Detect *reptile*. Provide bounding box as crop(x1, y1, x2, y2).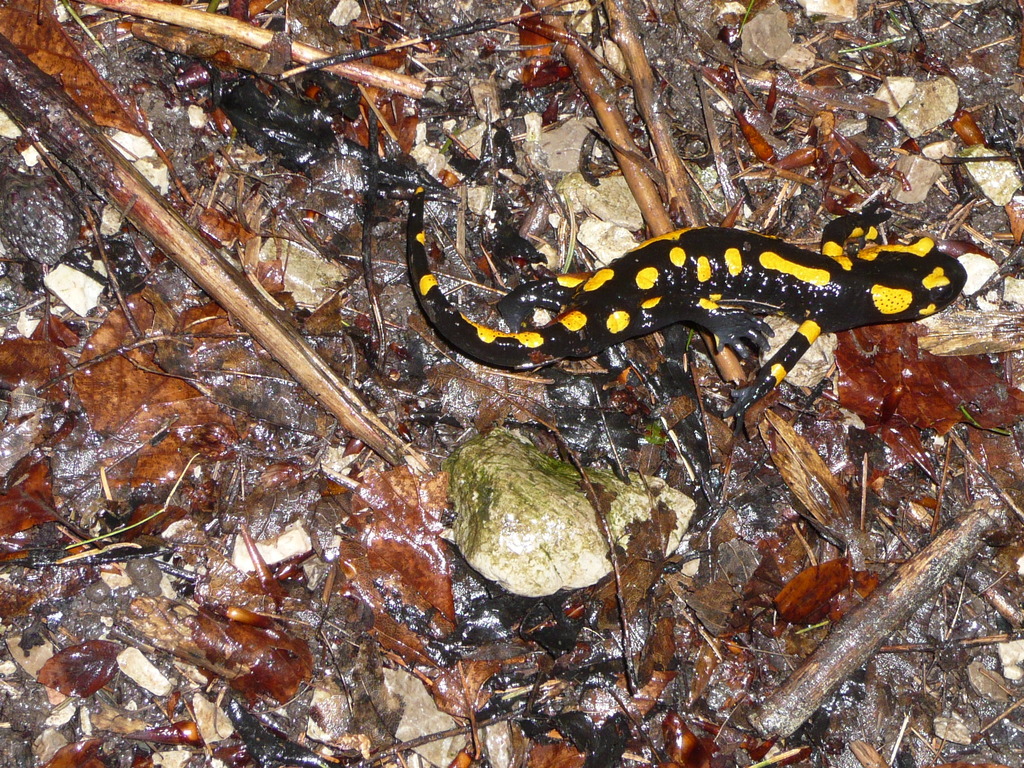
crop(406, 183, 967, 438).
